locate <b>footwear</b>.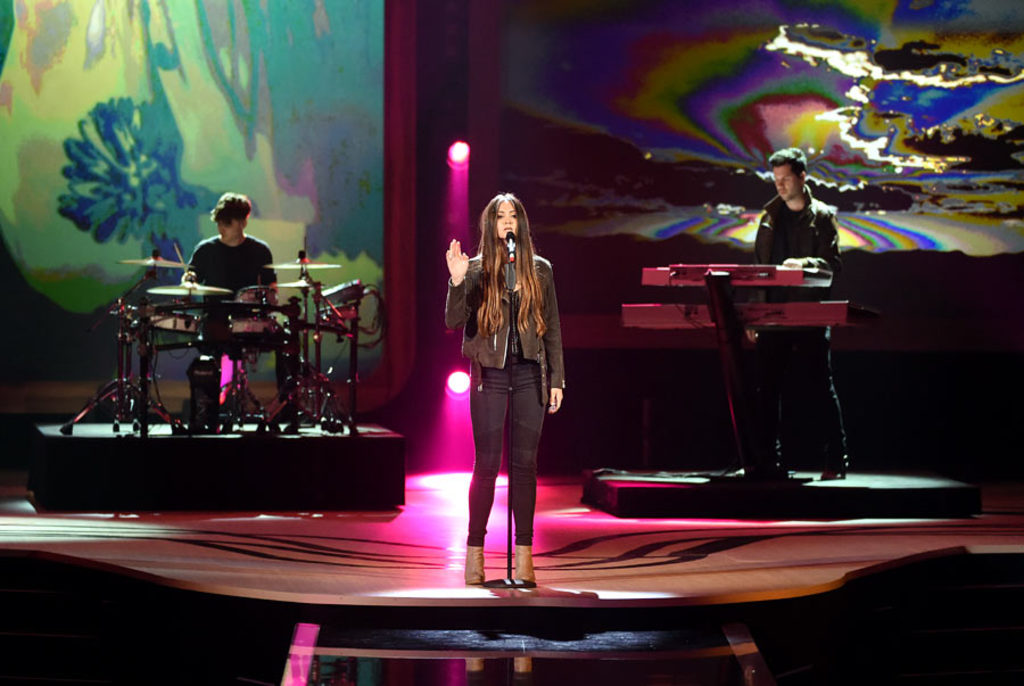
Bounding box: <box>820,454,848,479</box>.
